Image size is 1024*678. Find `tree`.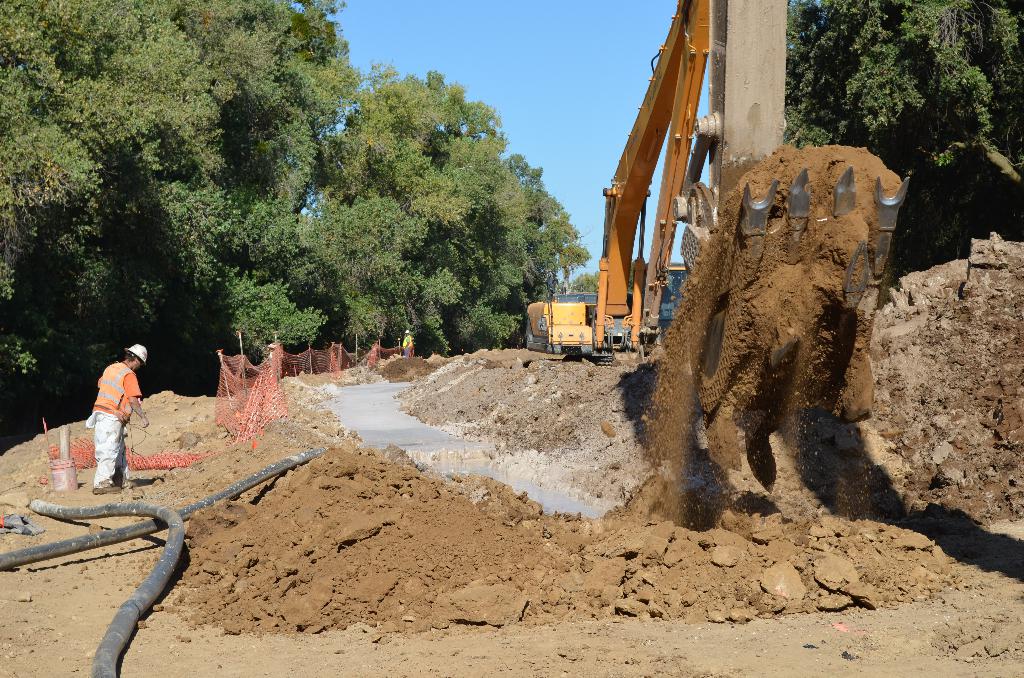
<bbox>781, 20, 1012, 198</bbox>.
